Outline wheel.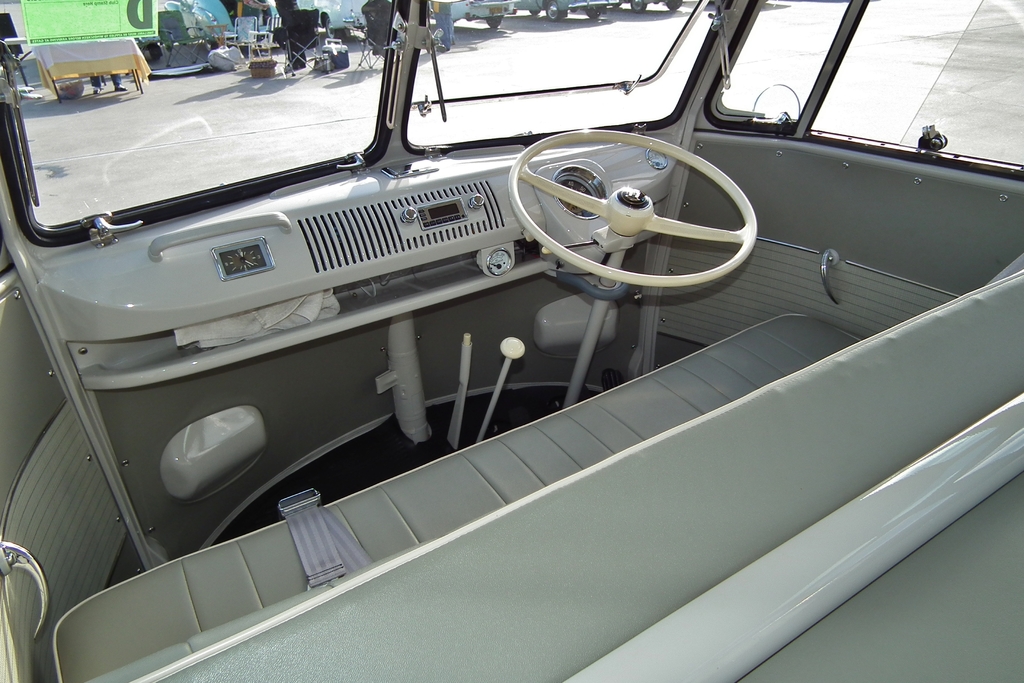
Outline: [326, 19, 340, 37].
